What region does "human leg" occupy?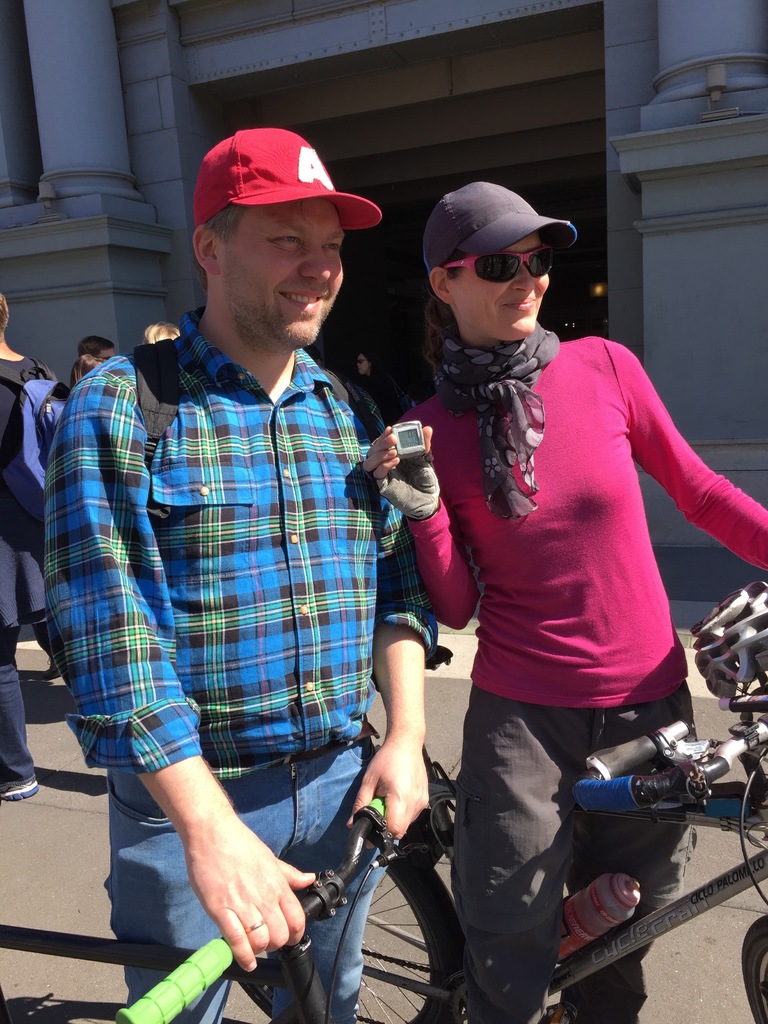
region(0, 612, 44, 798).
